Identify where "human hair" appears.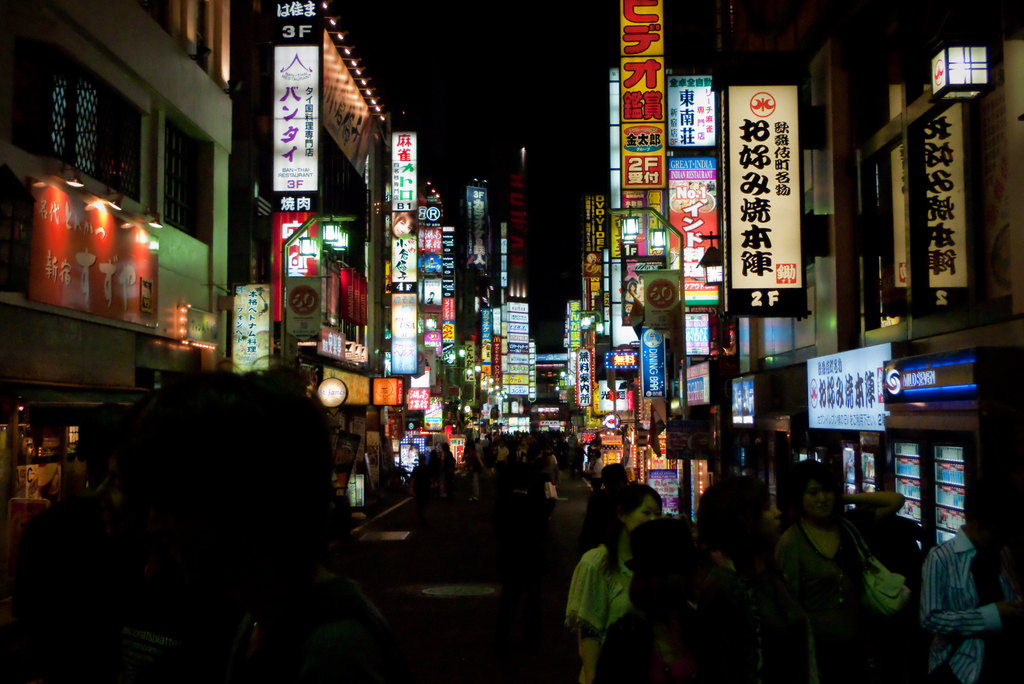
Appears at 627,519,682,617.
